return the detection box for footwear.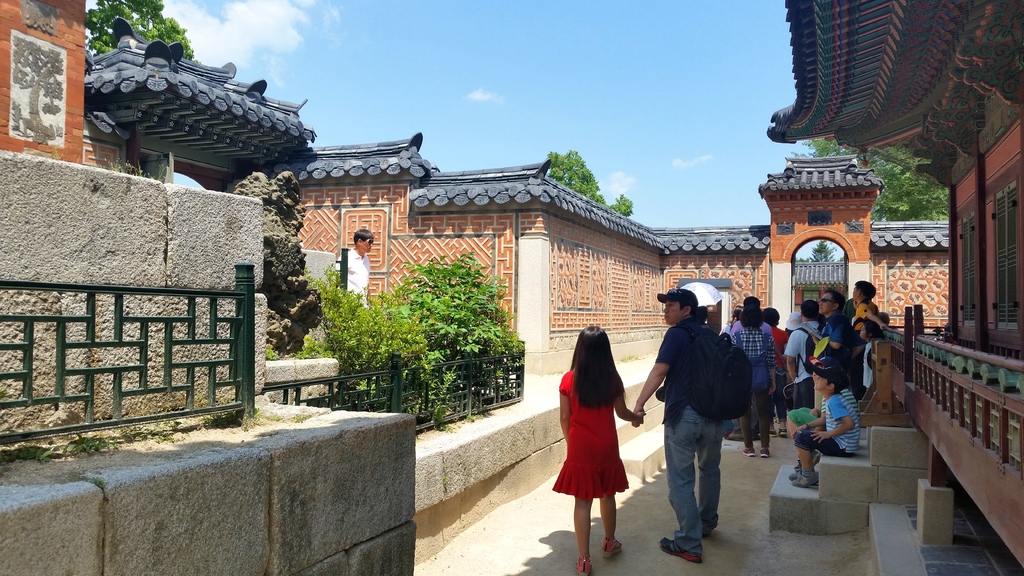
x1=742, y1=449, x2=757, y2=458.
